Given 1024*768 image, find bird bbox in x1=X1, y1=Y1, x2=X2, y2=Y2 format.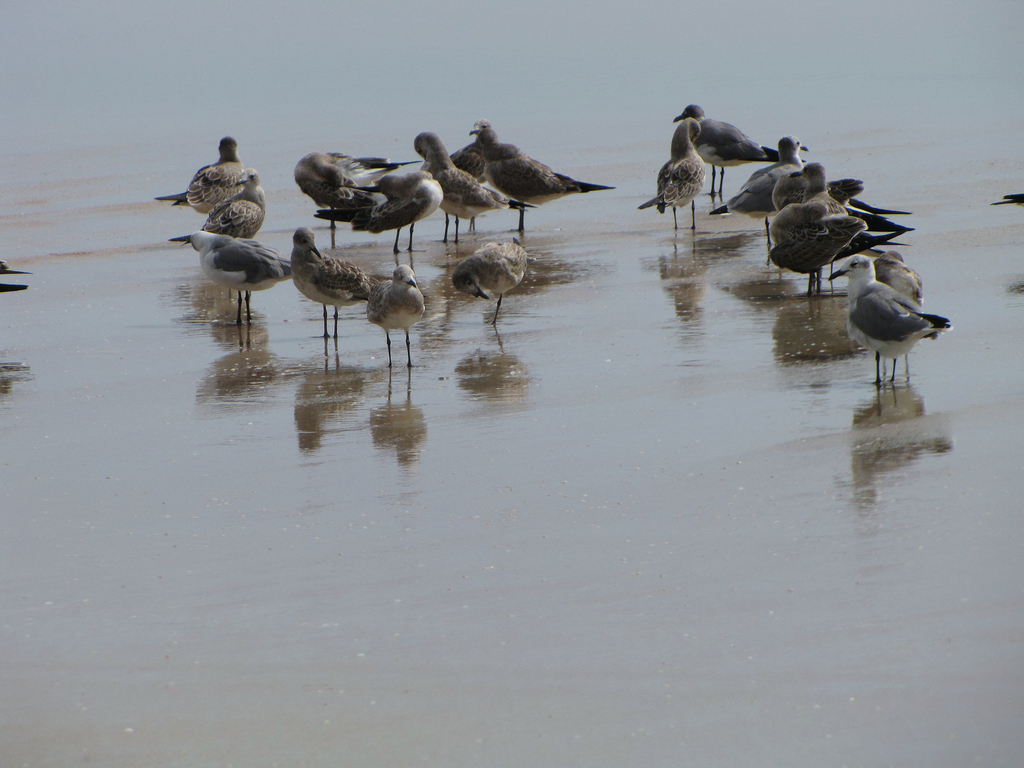
x1=289, y1=227, x2=394, y2=338.
